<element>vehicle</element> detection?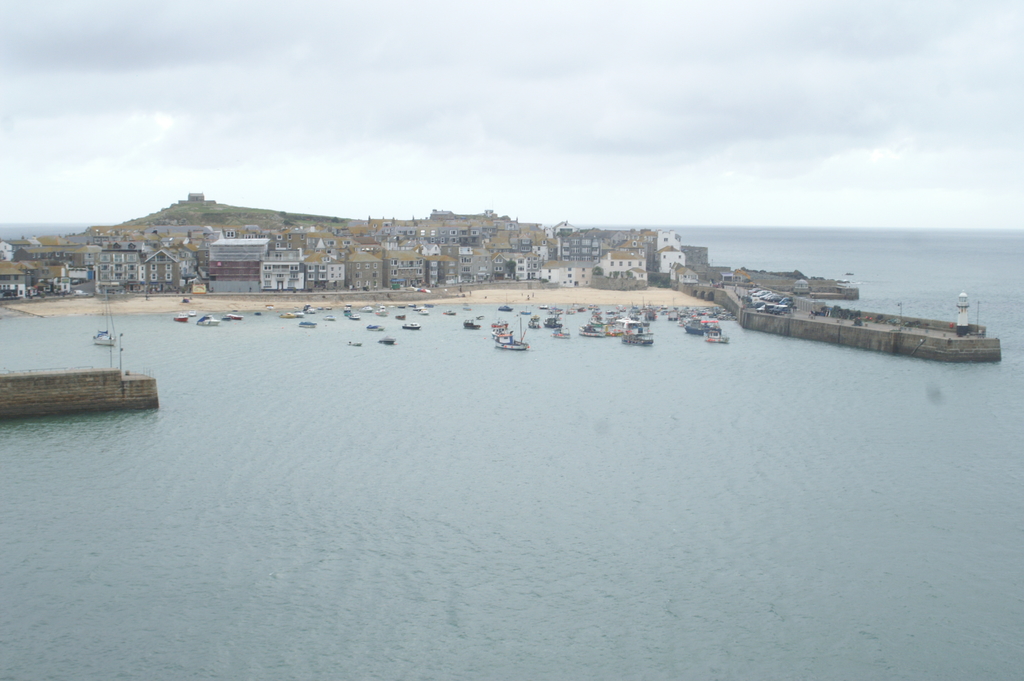
select_region(347, 338, 361, 346)
